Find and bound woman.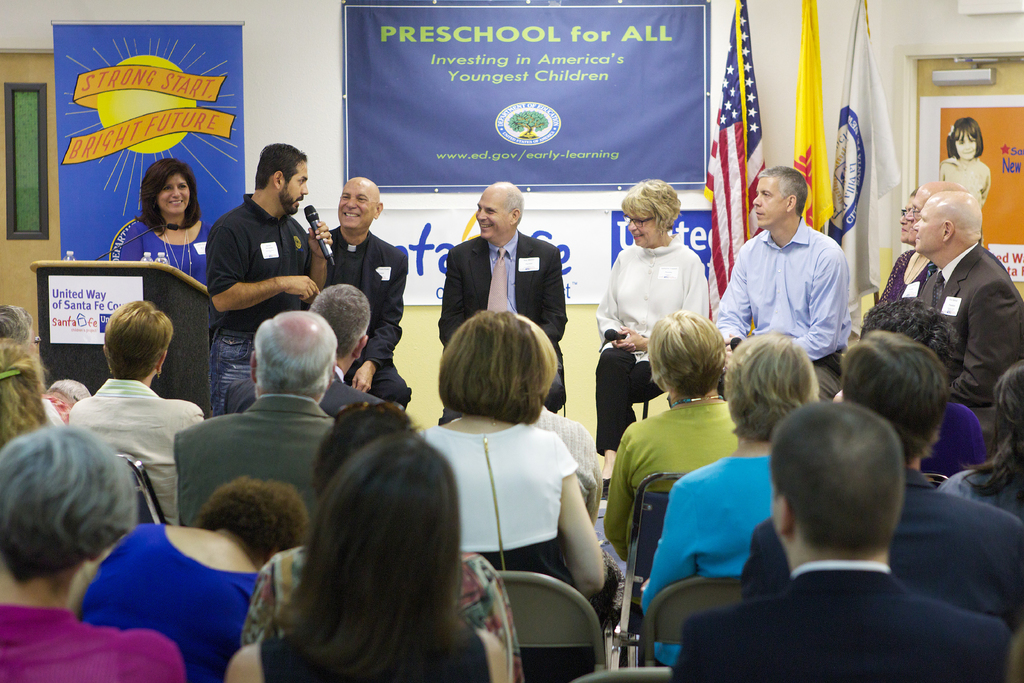
Bound: bbox(0, 337, 58, 449).
